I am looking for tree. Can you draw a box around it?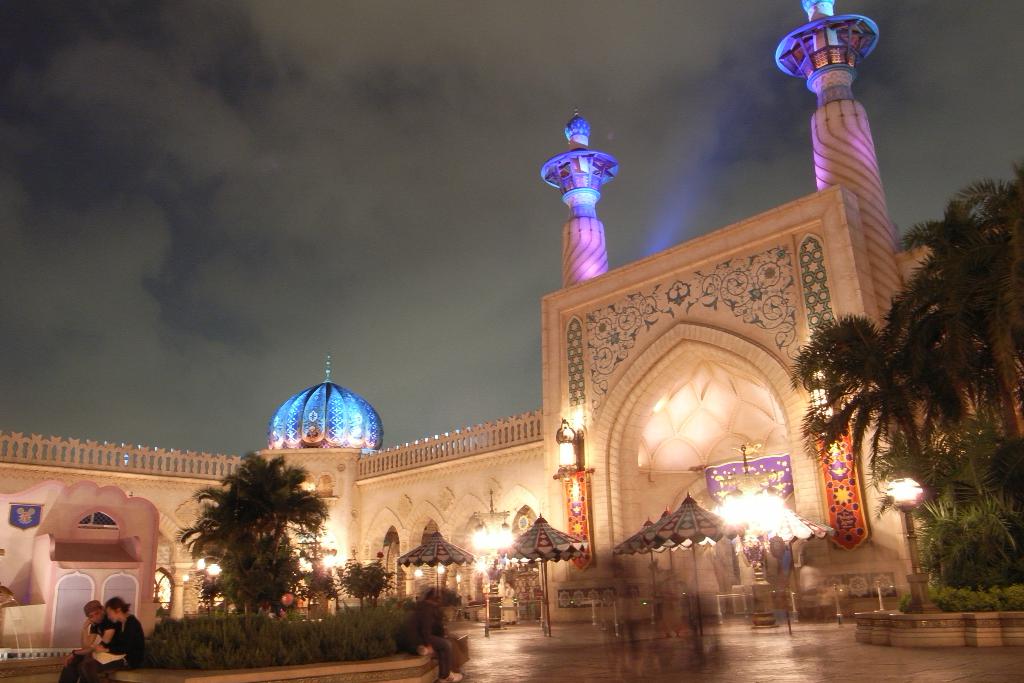
Sure, the bounding box is x1=337 y1=545 x2=394 y2=598.
